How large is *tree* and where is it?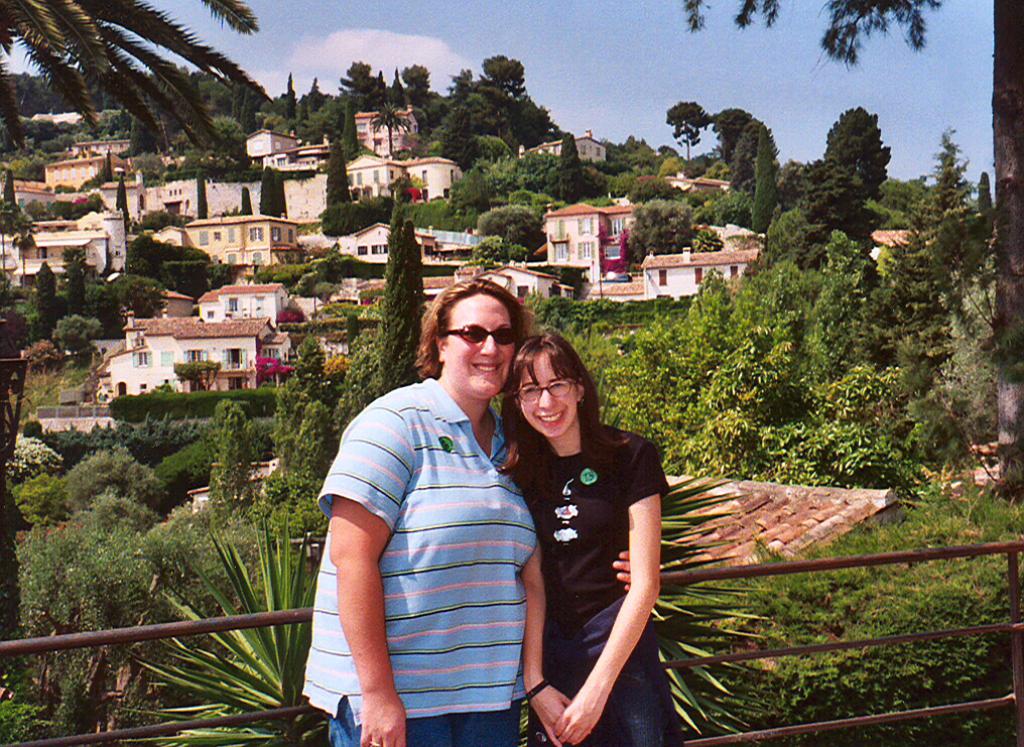
Bounding box: 322 139 355 210.
